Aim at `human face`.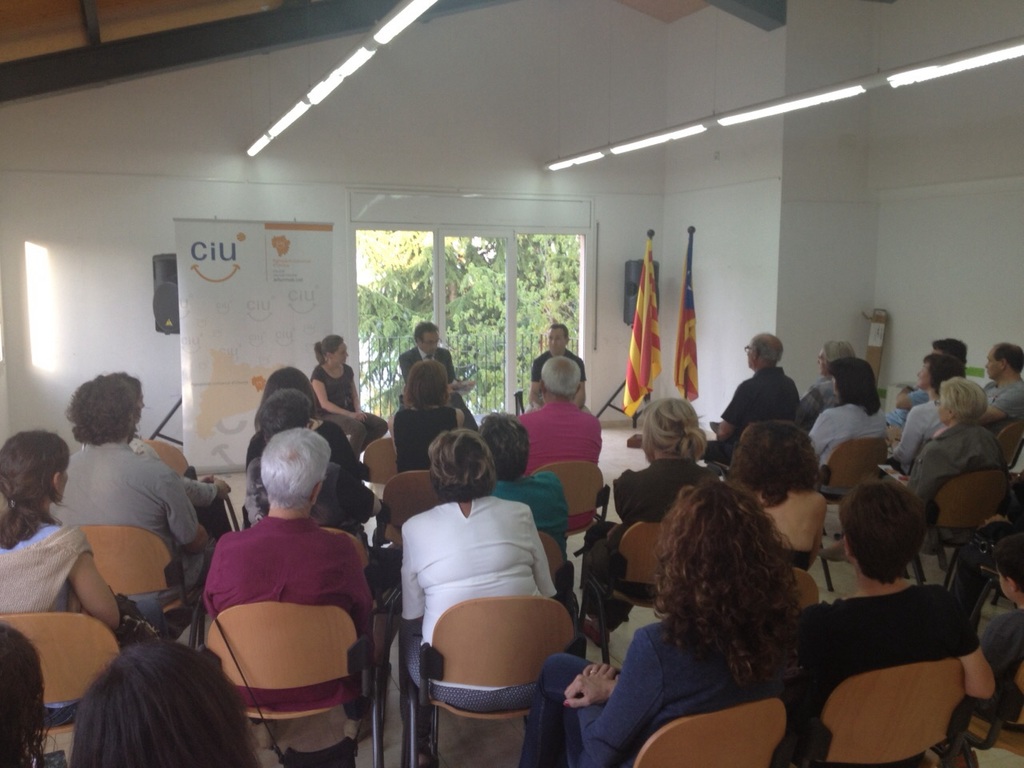
Aimed at <bbox>547, 331, 563, 351</bbox>.
